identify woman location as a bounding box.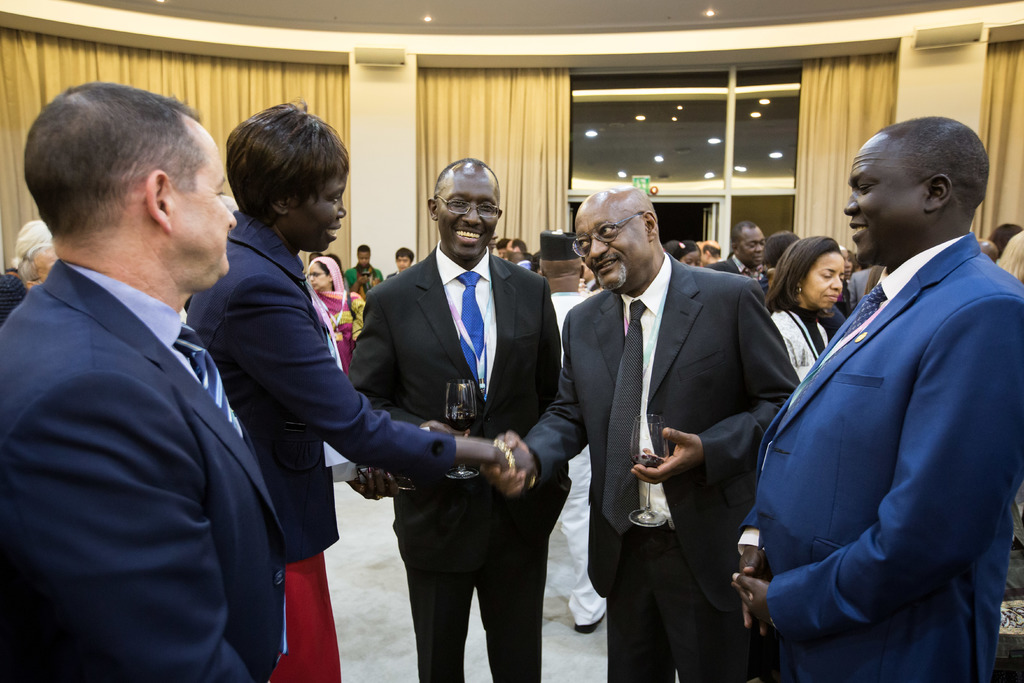
{"left": 304, "top": 251, "right": 362, "bottom": 372}.
